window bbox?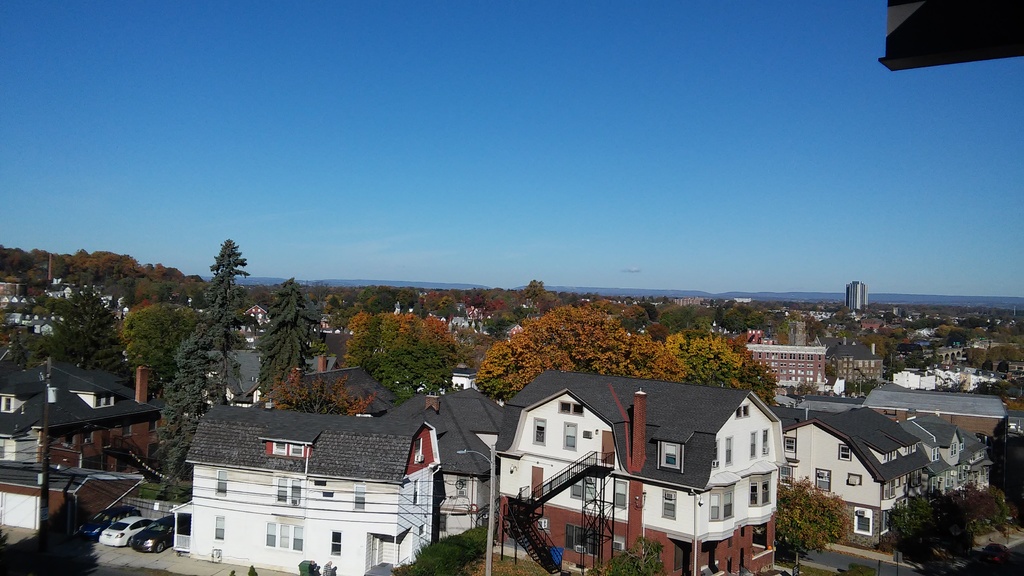
x1=566 y1=525 x2=601 y2=559
